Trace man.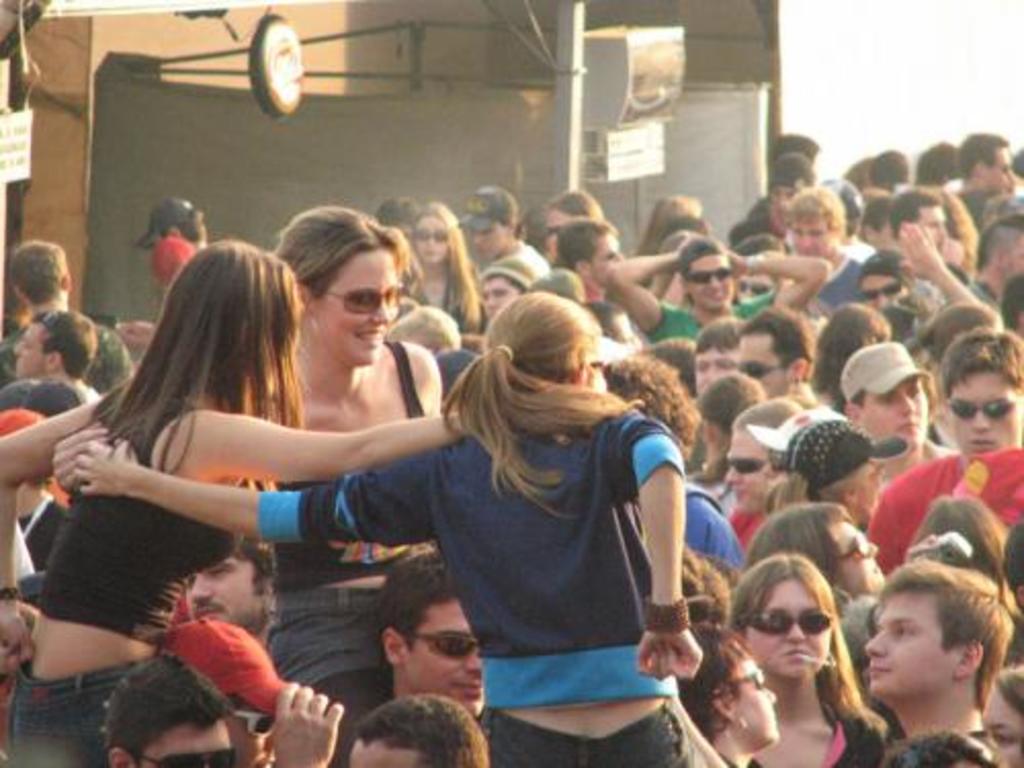
Traced to crop(721, 397, 797, 549).
